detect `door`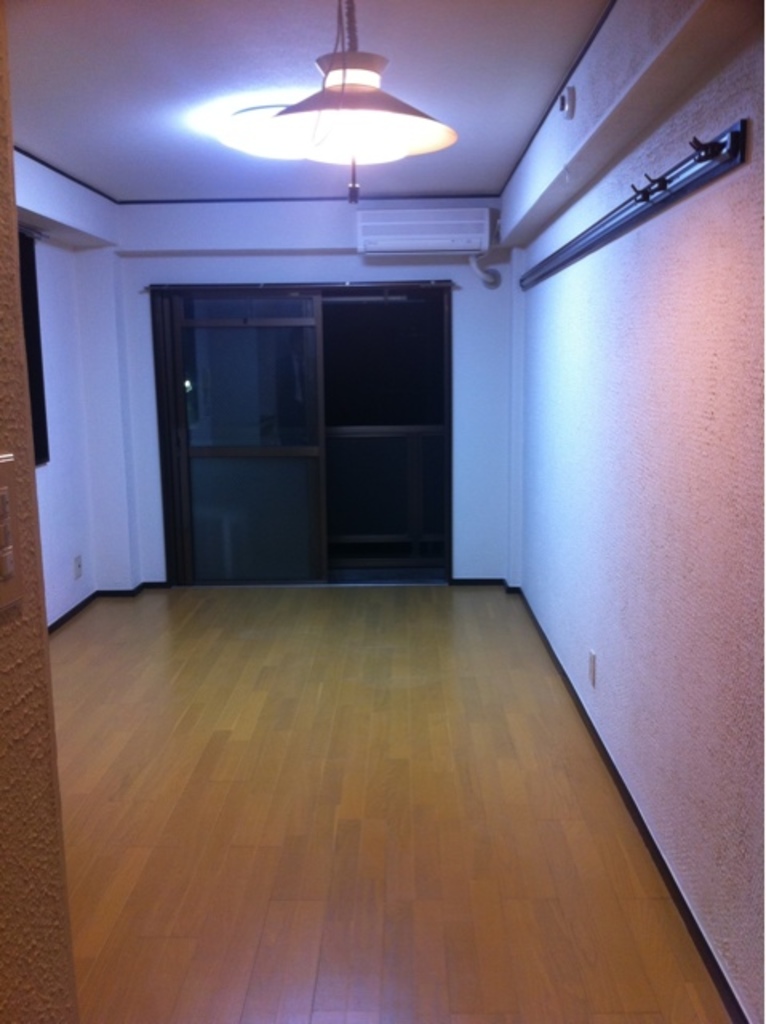
(163,286,328,586)
